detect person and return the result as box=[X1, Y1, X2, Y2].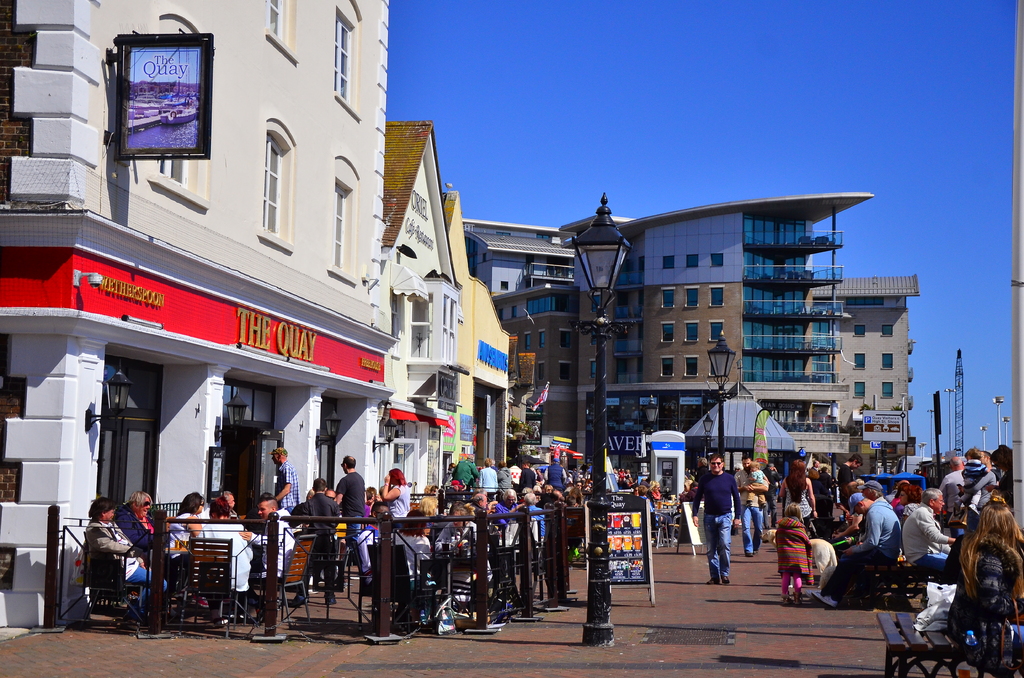
box=[777, 509, 819, 604].
